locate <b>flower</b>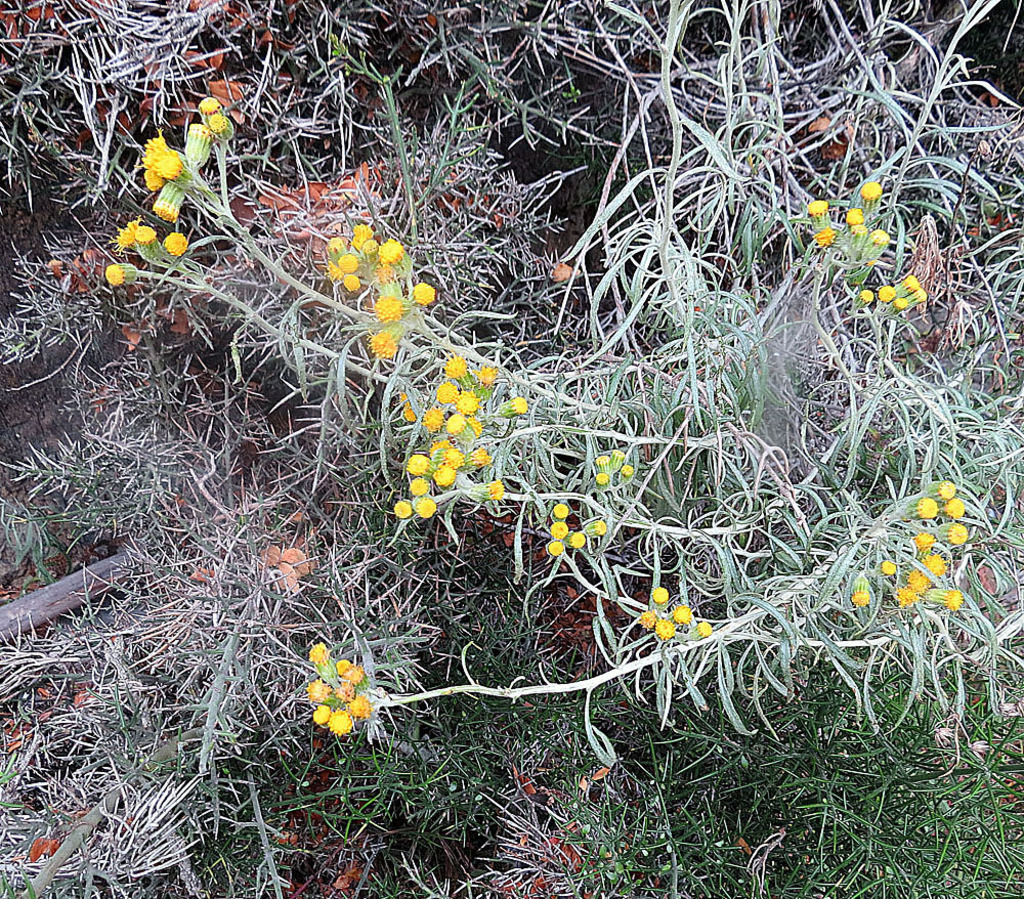
box(480, 476, 505, 497)
